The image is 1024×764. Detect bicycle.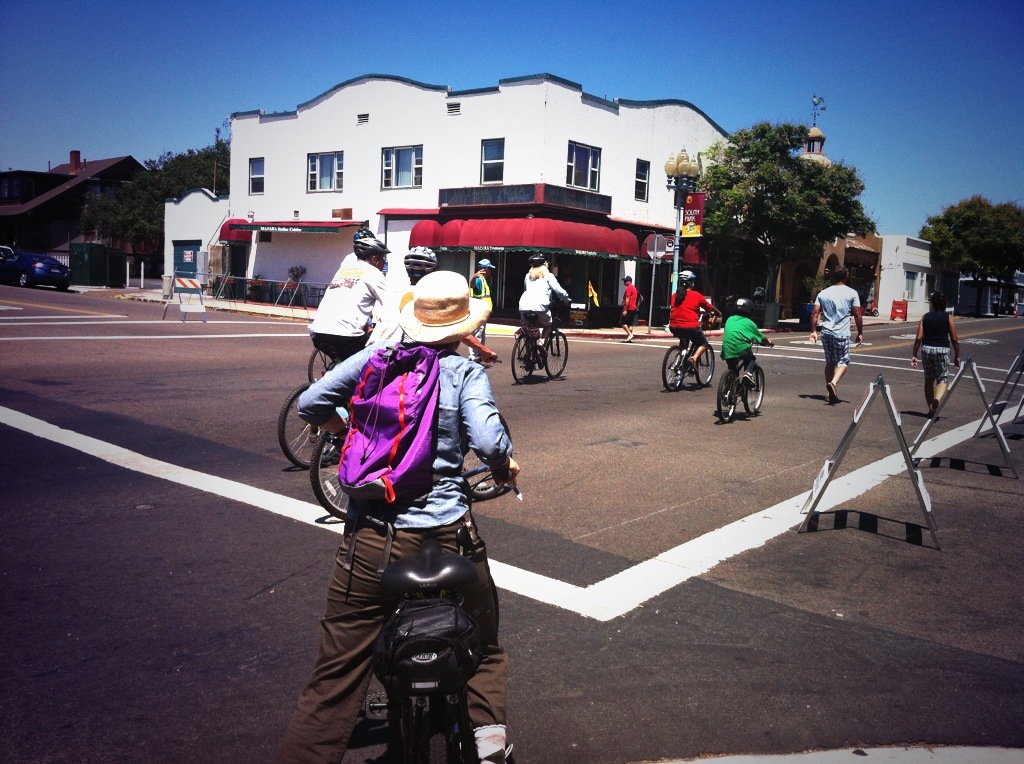
Detection: 324 444 535 763.
